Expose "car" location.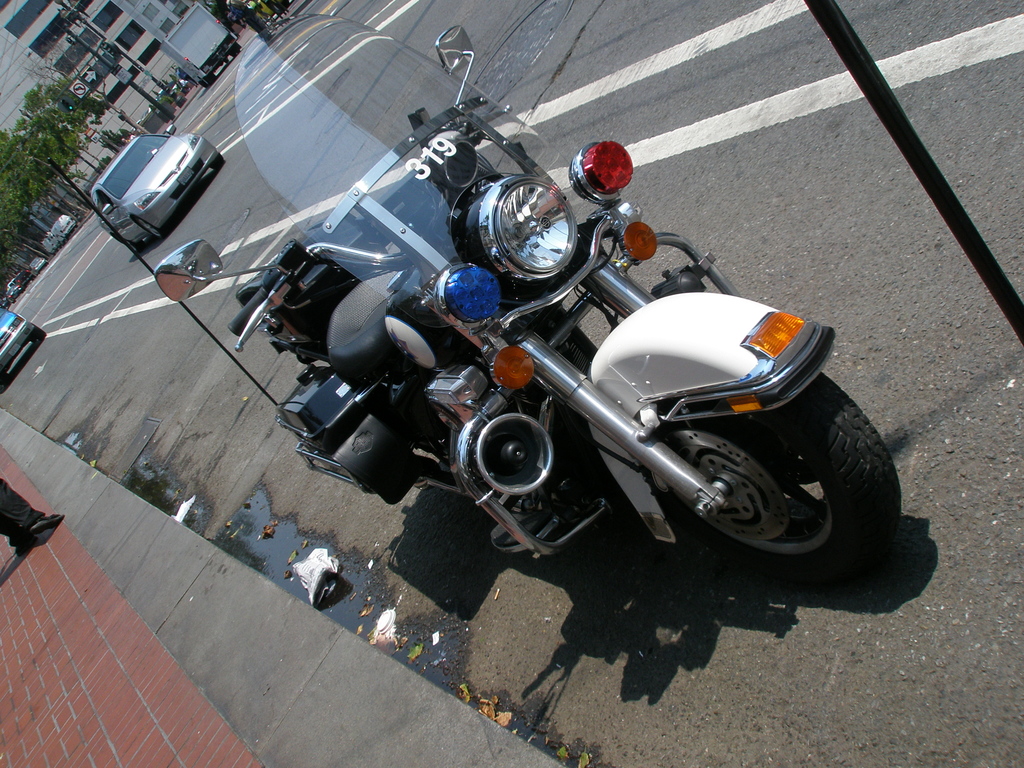
Exposed at (28,260,49,273).
